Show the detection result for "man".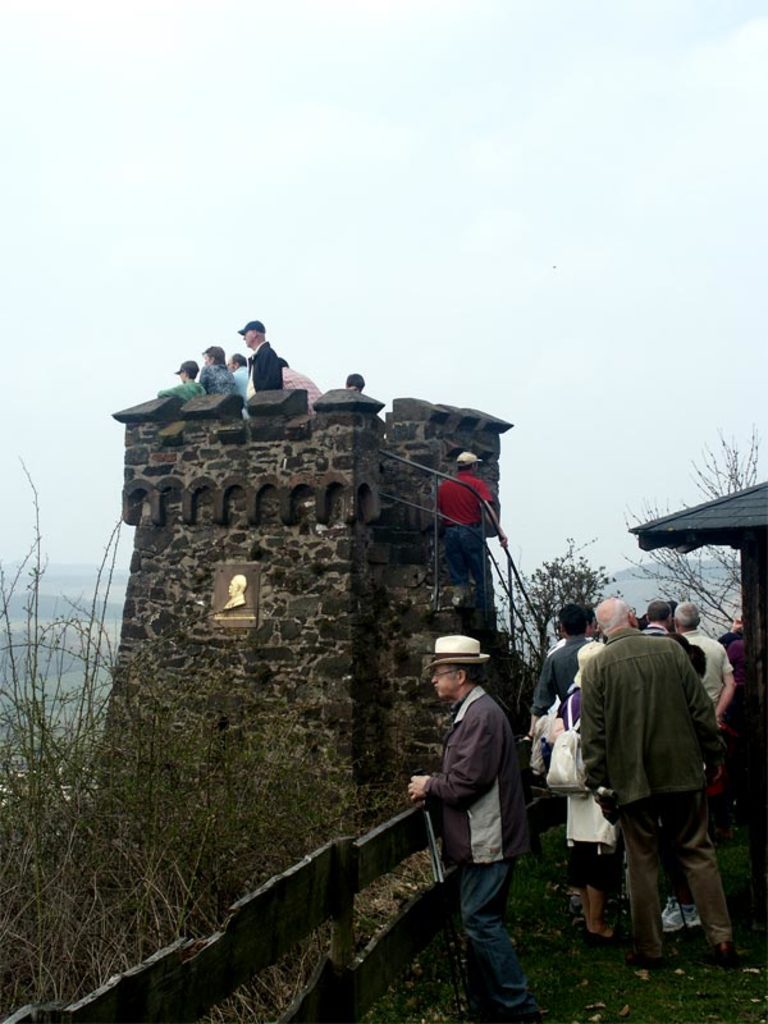
(229, 317, 279, 416).
